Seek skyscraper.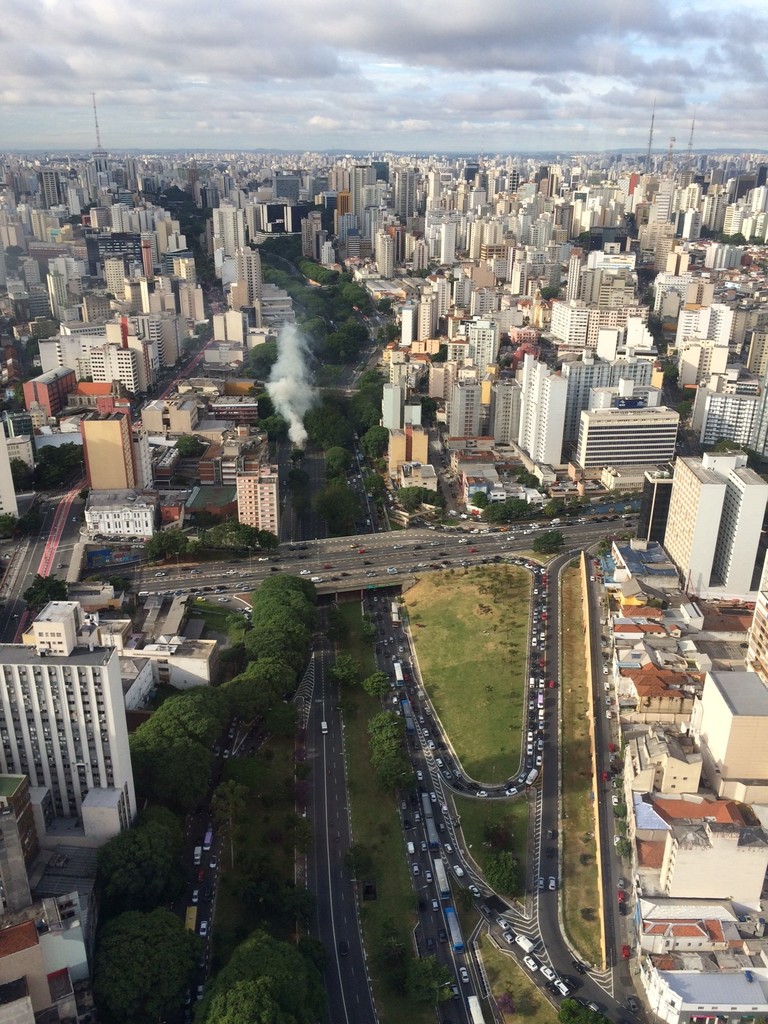
229:245:260:308.
